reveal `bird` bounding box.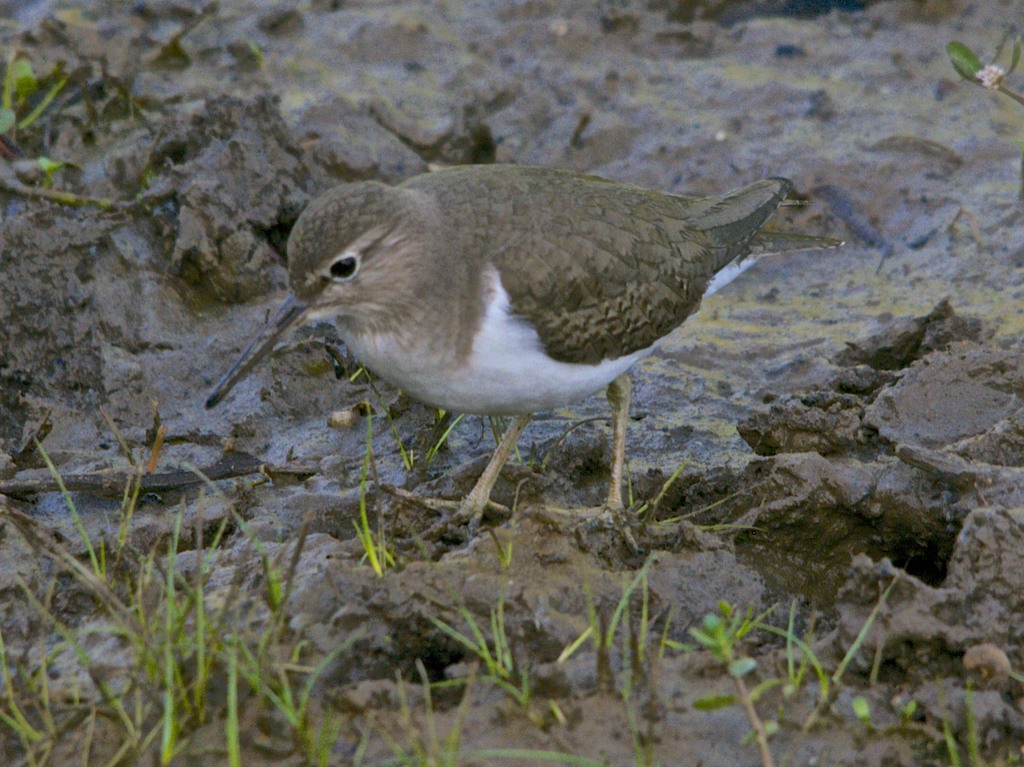
Revealed: [left=213, top=152, right=835, bottom=530].
